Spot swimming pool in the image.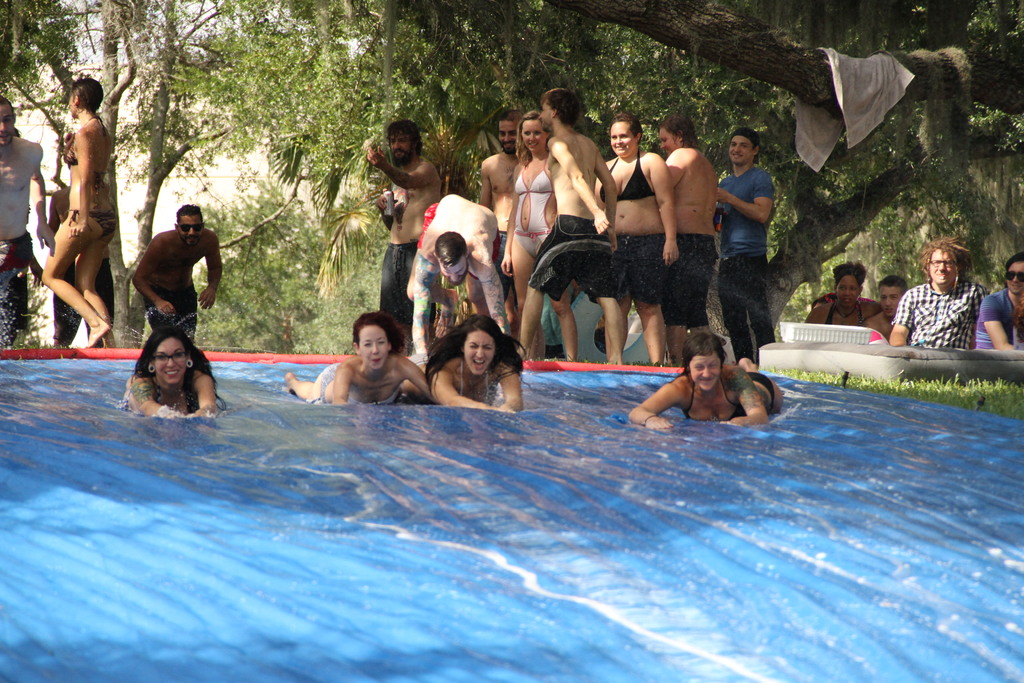
swimming pool found at crop(10, 286, 1023, 661).
